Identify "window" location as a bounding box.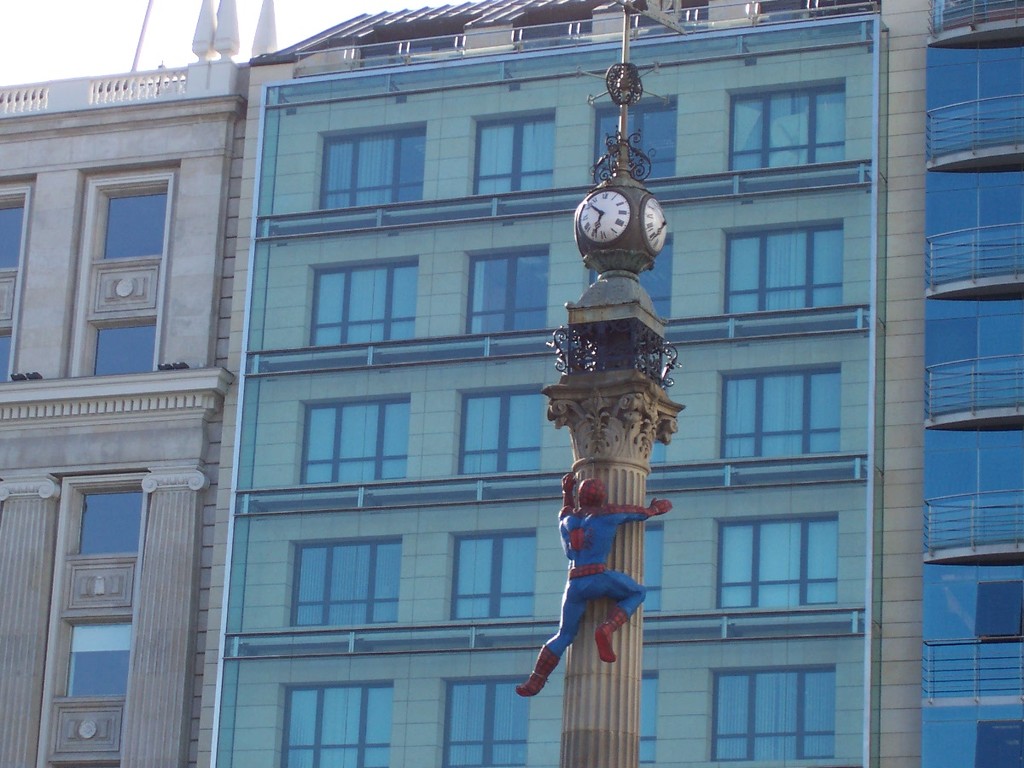
(282, 684, 398, 767).
